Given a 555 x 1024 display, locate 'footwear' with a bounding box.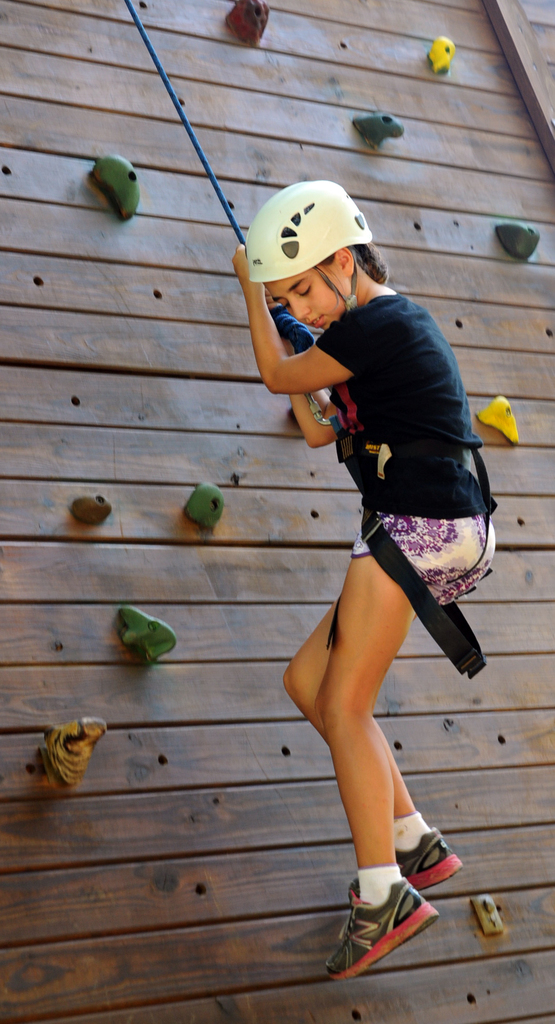
Located: <bbox>323, 868, 438, 975</bbox>.
